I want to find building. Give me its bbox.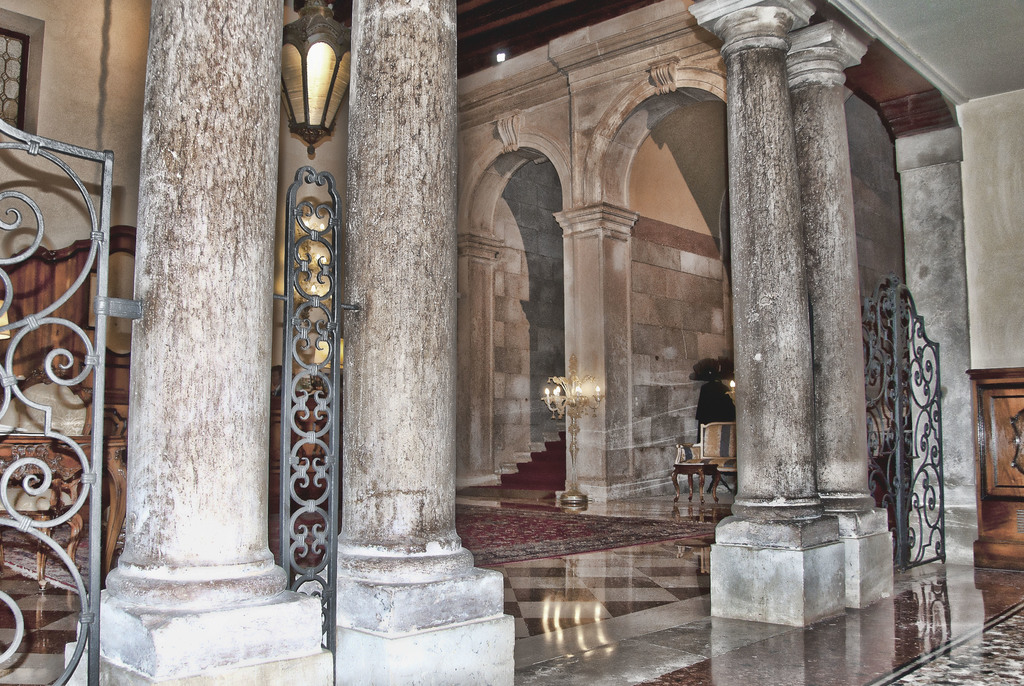
<bbox>0, 0, 1023, 685</bbox>.
